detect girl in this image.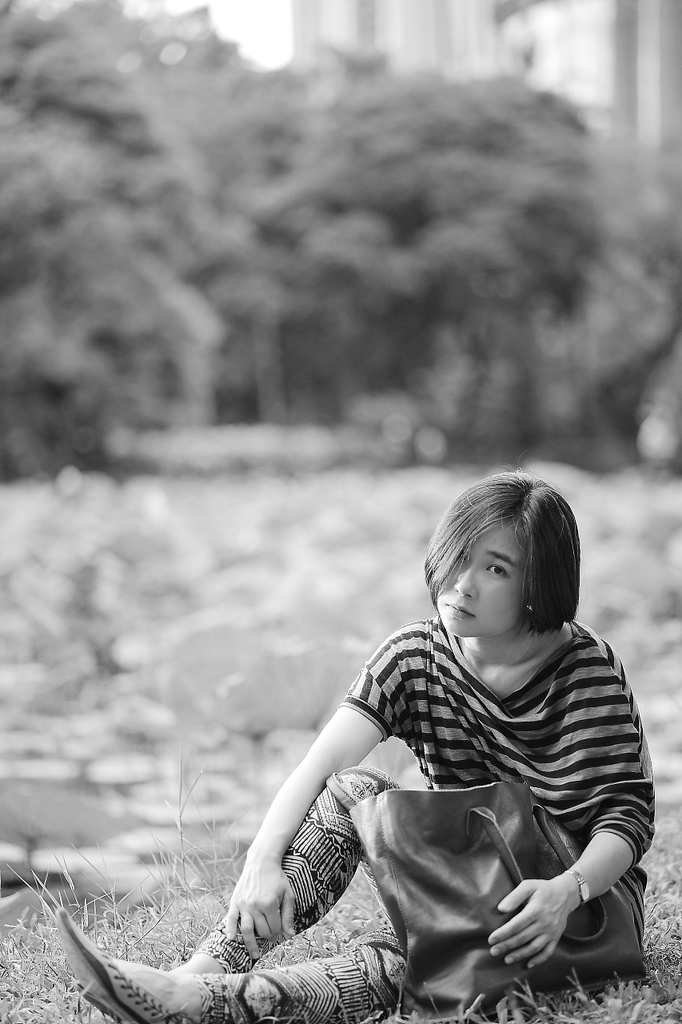
Detection: [left=53, top=467, right=656, bottom=1023].
